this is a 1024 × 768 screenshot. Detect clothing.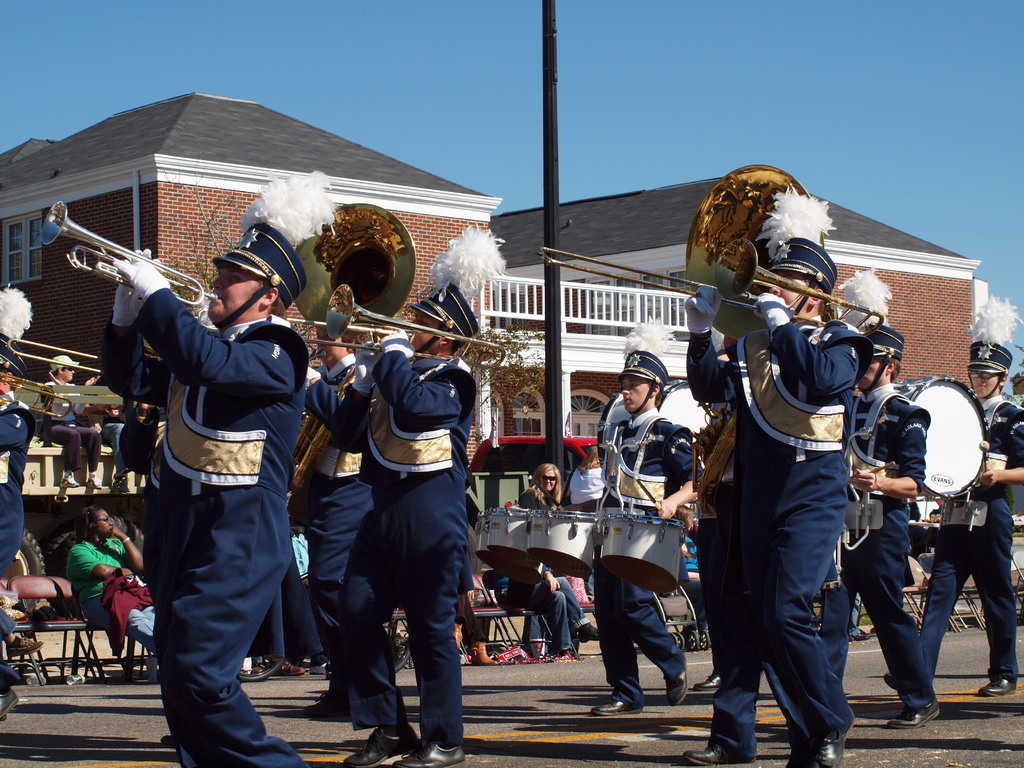
(left=602, top=404, right=703, bottom=705).
